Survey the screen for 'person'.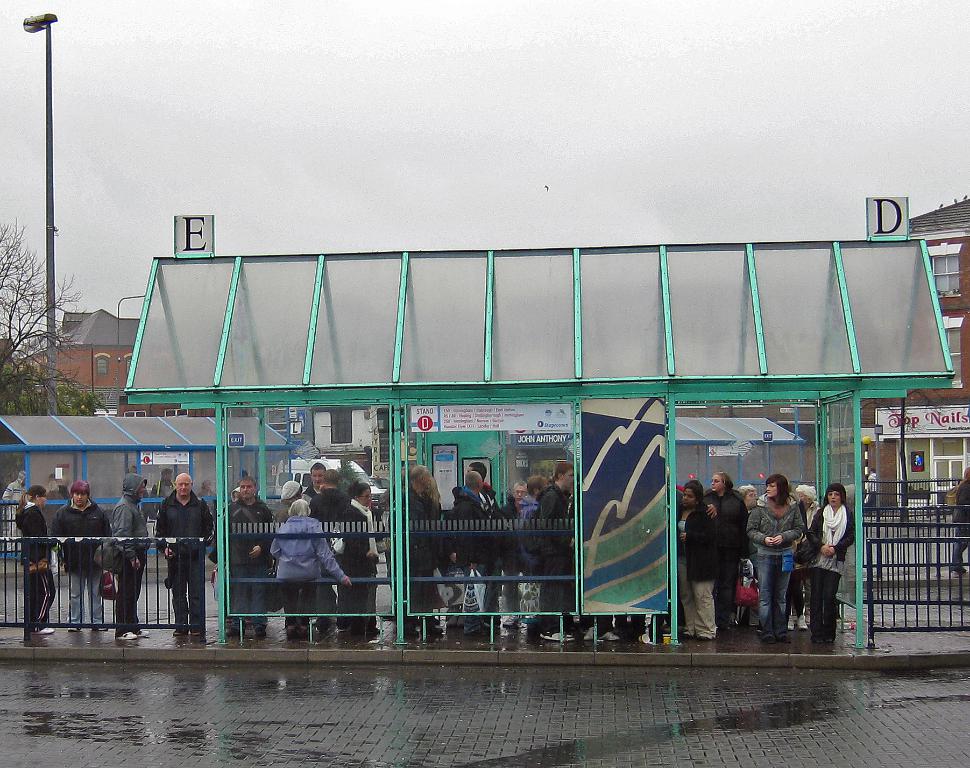
Survey found: left=497, top=475, right=538, bottom=603.
